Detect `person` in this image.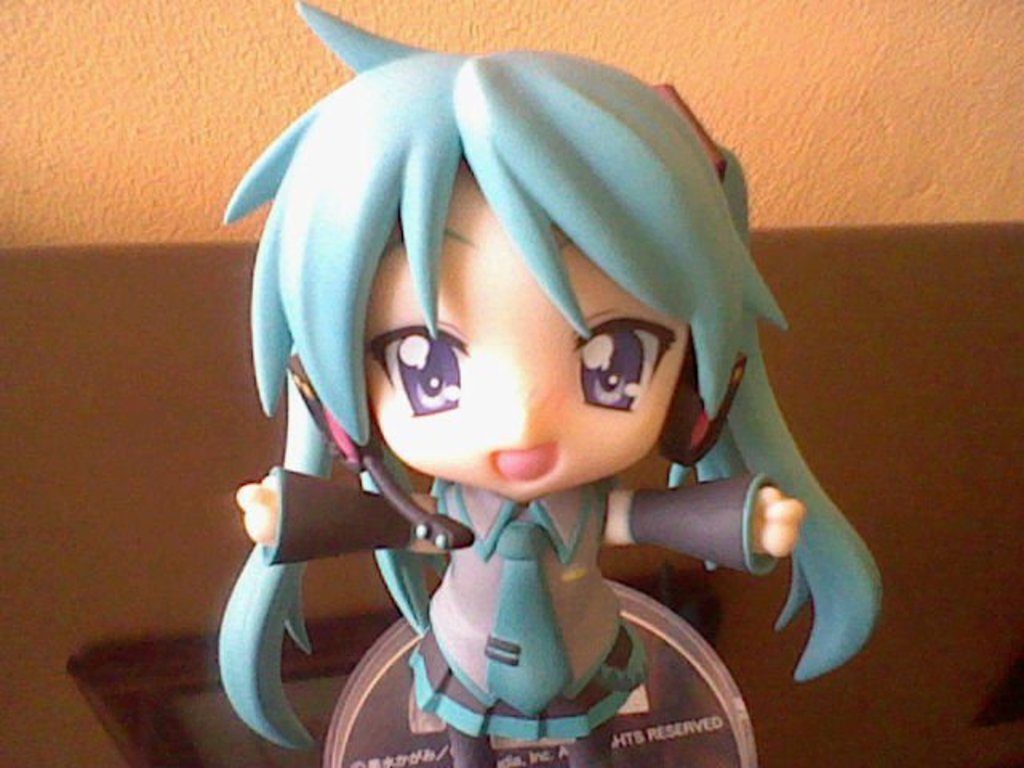
Detection: (218,3,882,766).
